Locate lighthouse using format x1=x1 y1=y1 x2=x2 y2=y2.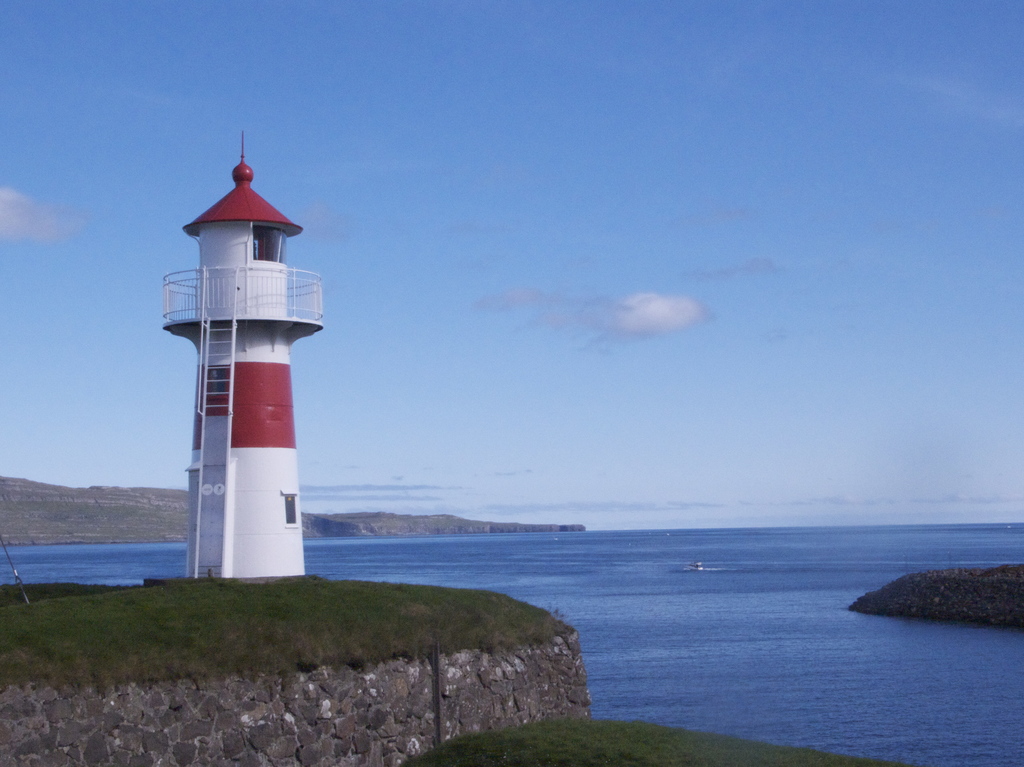
x1=161 y1=131 x2=323 y2=578.
